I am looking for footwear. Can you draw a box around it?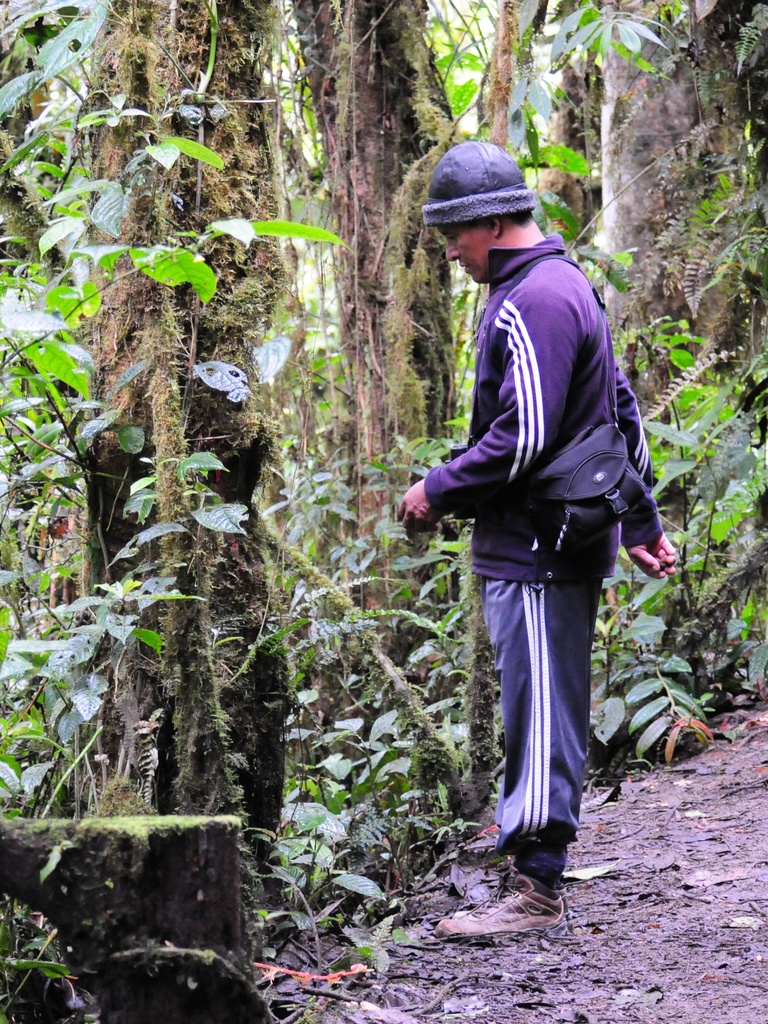
Sure, the bounding box is pyautogui.locateOnScreen(434, 863, 576, 943).
